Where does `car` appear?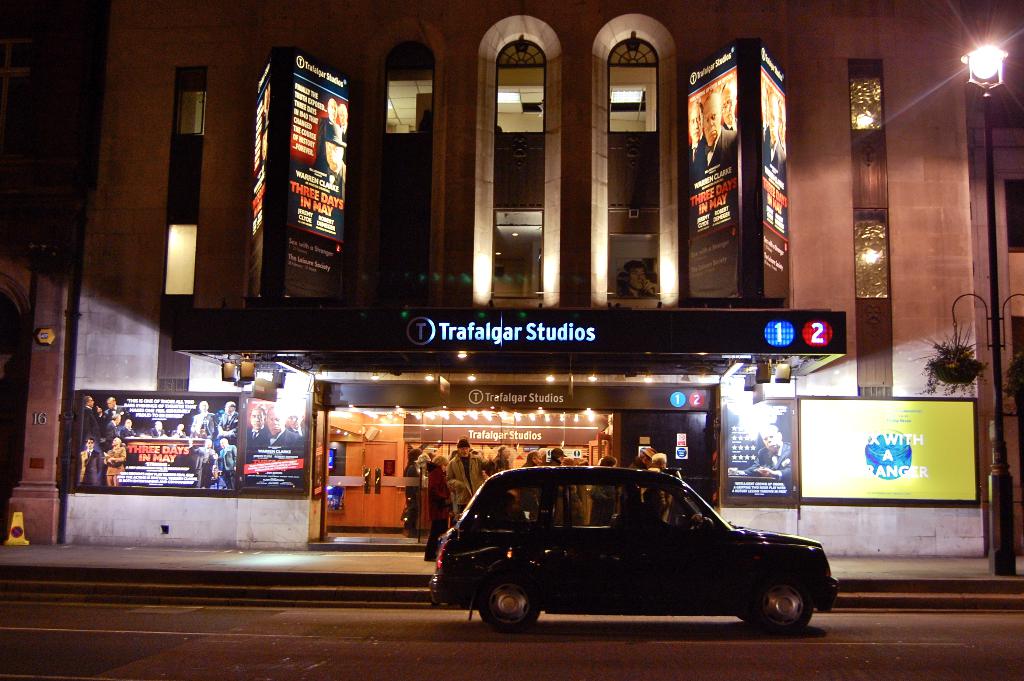
Appears at x1=428, y1=466, x2=838, y2=643.
